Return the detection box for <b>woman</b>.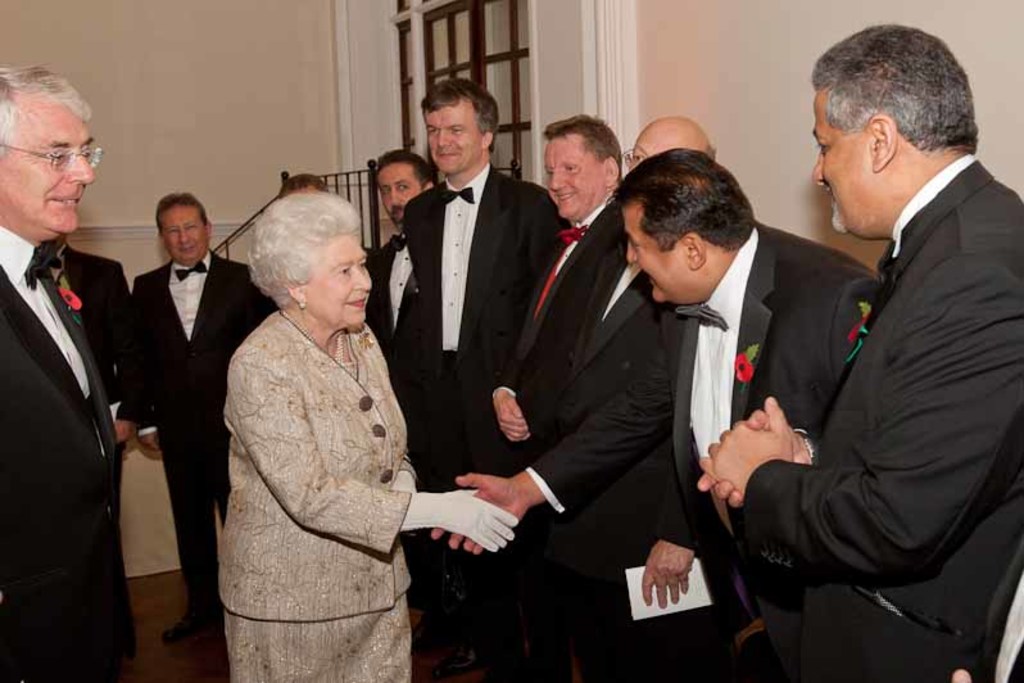
192,181,441,670.
